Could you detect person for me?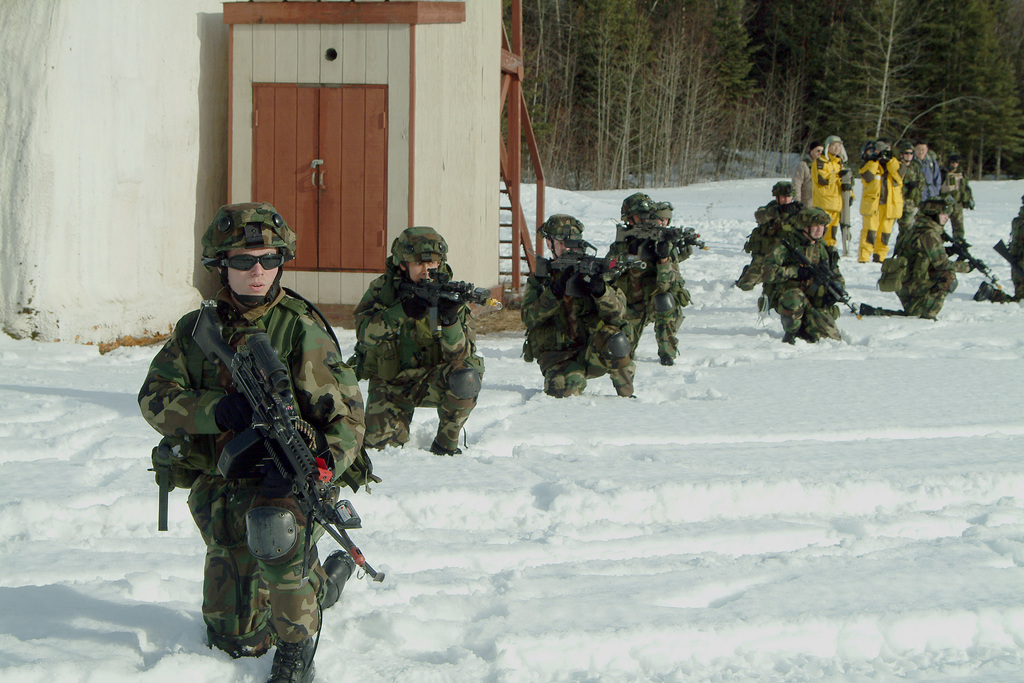
Detection result: [x1=915, y1=140, x2=941, y2=198].
